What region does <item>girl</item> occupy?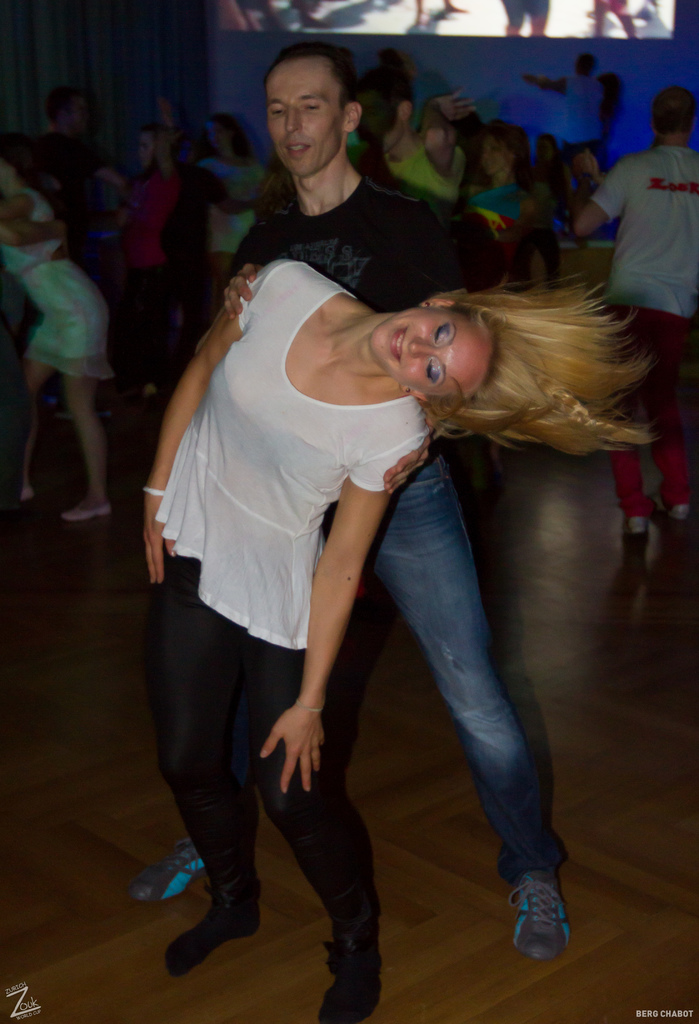
select_region(138, 252, 654, 1023).
